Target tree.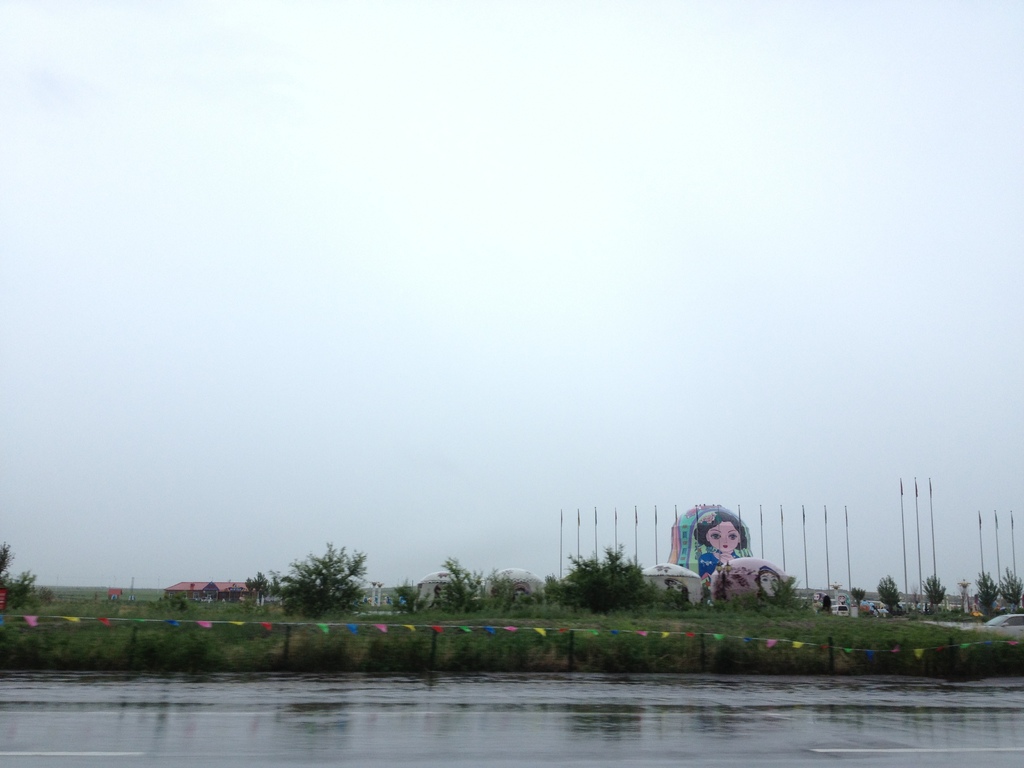
Target region: (left=260, top=541, right=367, bottom=619).
